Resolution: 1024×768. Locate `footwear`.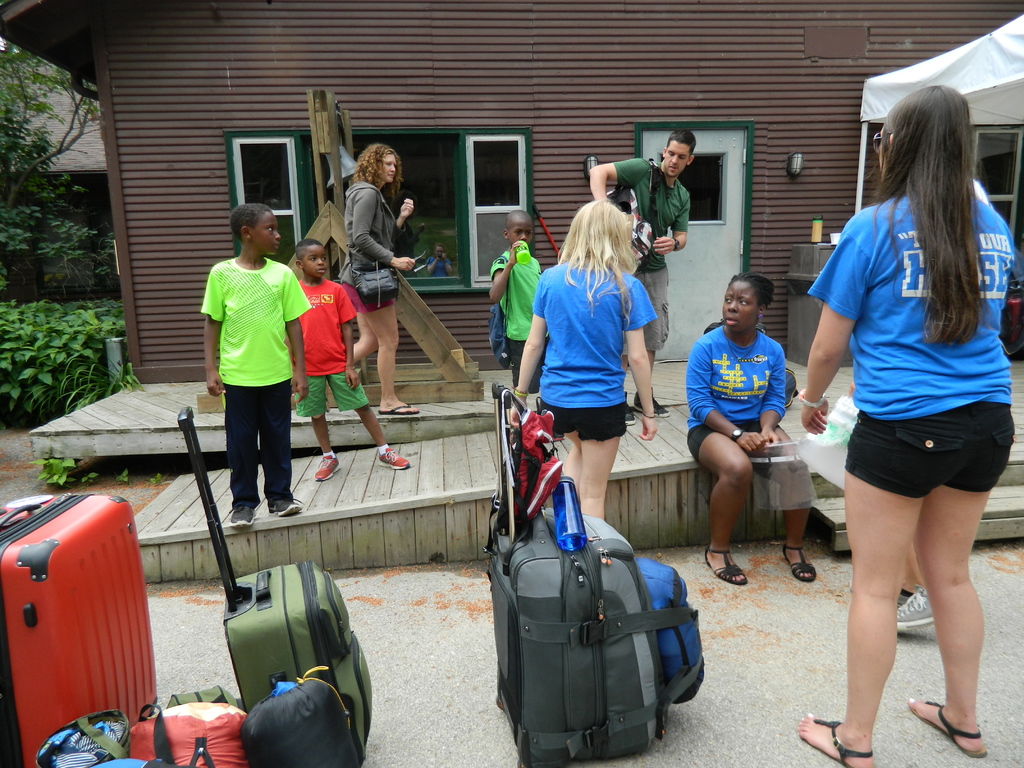
705 545 749 587.
